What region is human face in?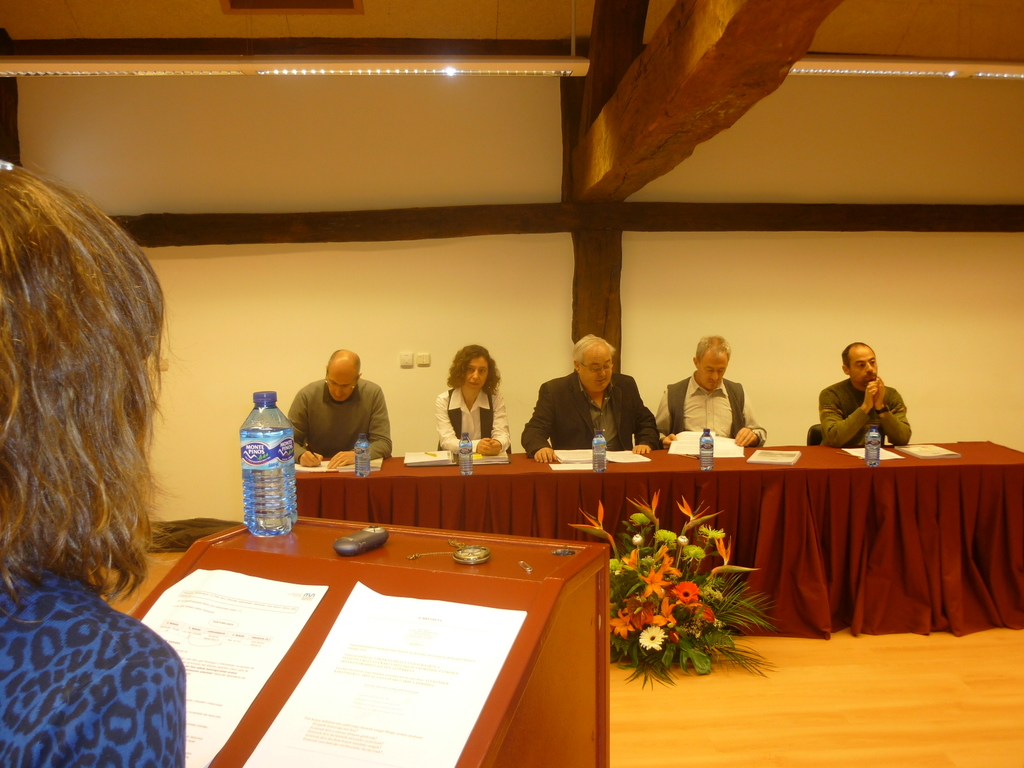
left=852, top=346, right=879, bottom=388.
